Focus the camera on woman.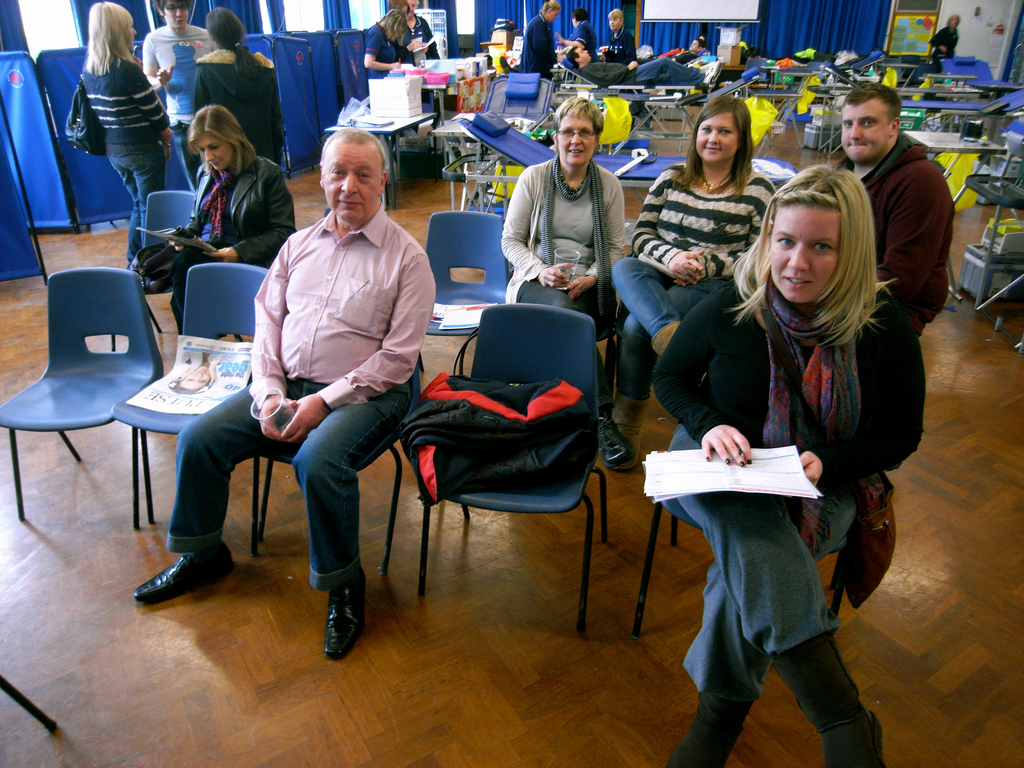
Focus region: 660,143,907,763.
